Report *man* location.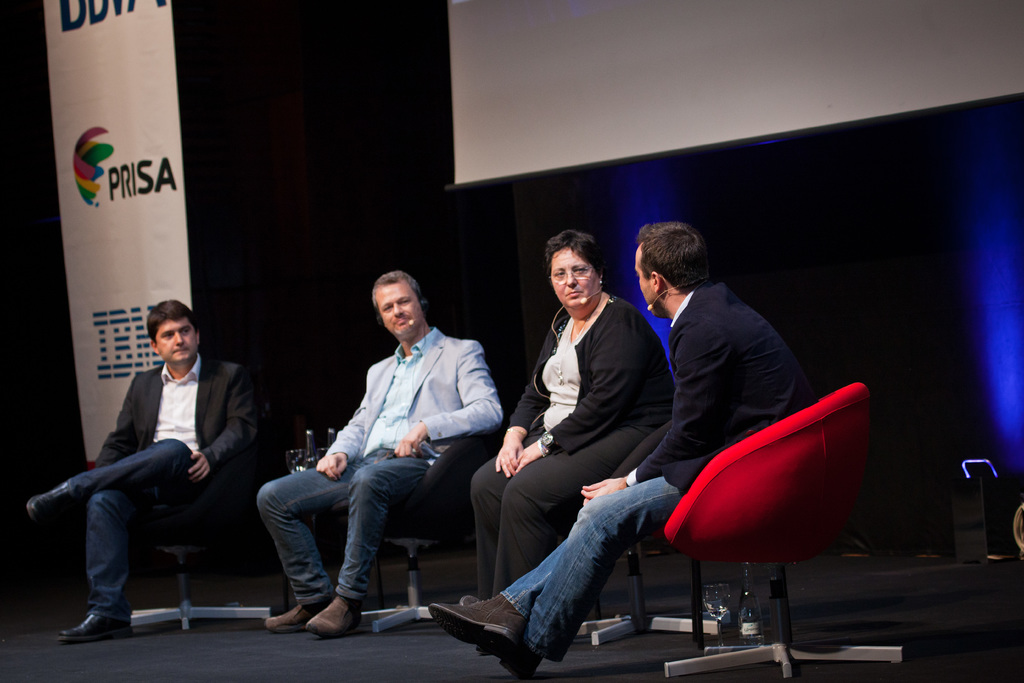
Report: region(425, 218, 824, 682).
